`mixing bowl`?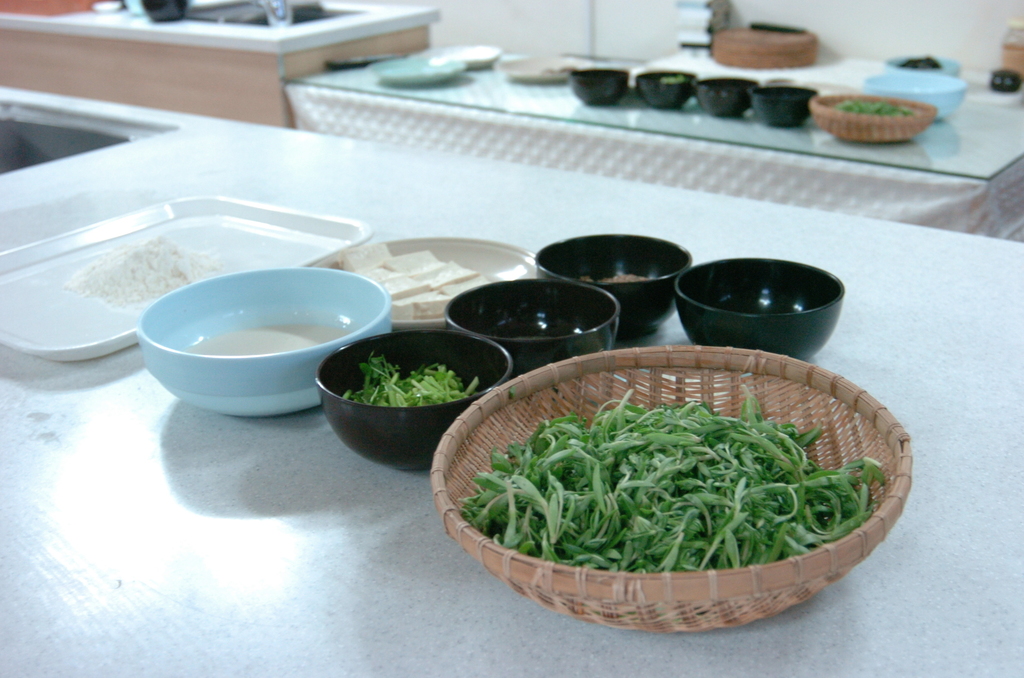
x1=635, y1=70, x2=703, y2=113
